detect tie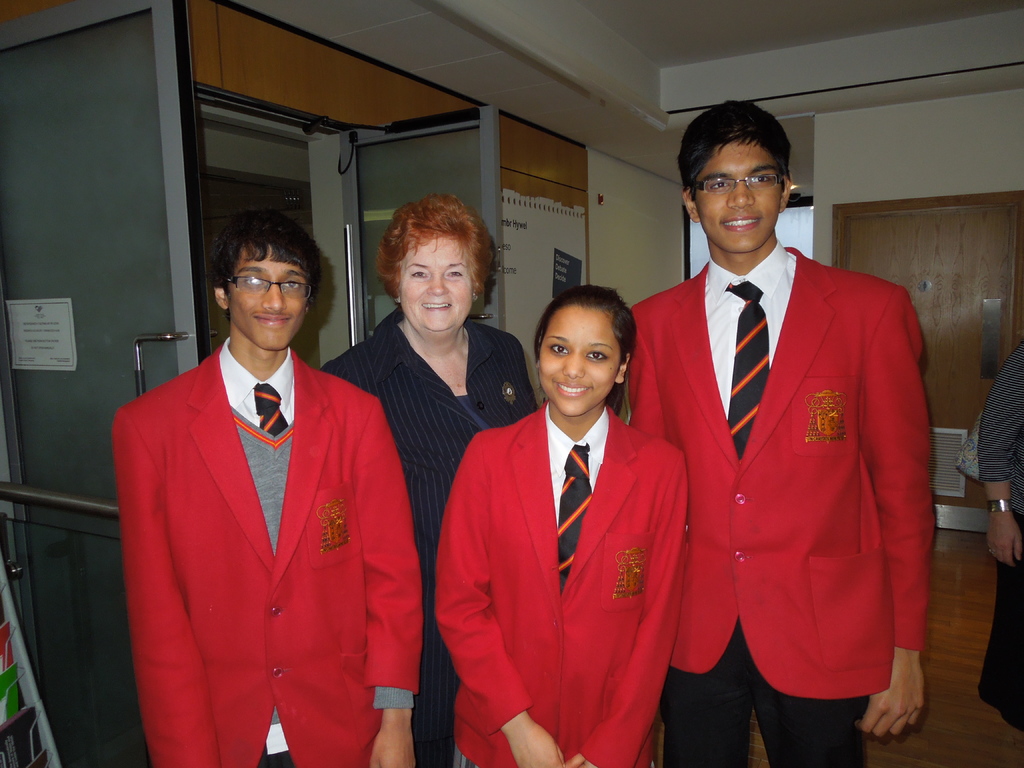
rect(554, 437, 594, 595)
